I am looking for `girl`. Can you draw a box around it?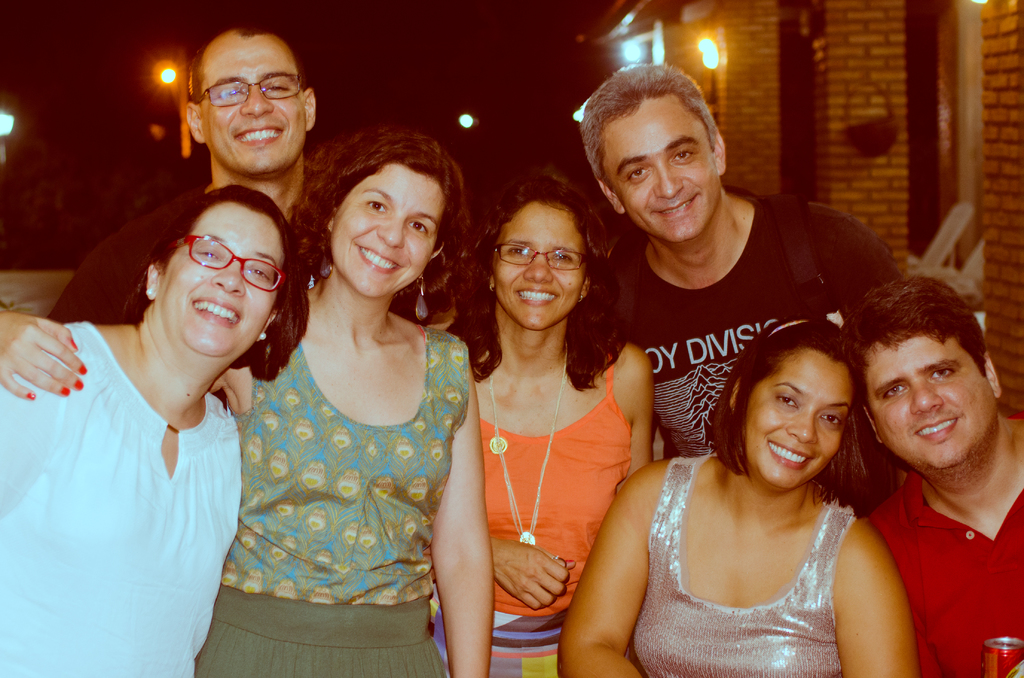
Sure, the bounding box is {"left": 0, "top": 141, "right": 490, "bottom": 677}.
